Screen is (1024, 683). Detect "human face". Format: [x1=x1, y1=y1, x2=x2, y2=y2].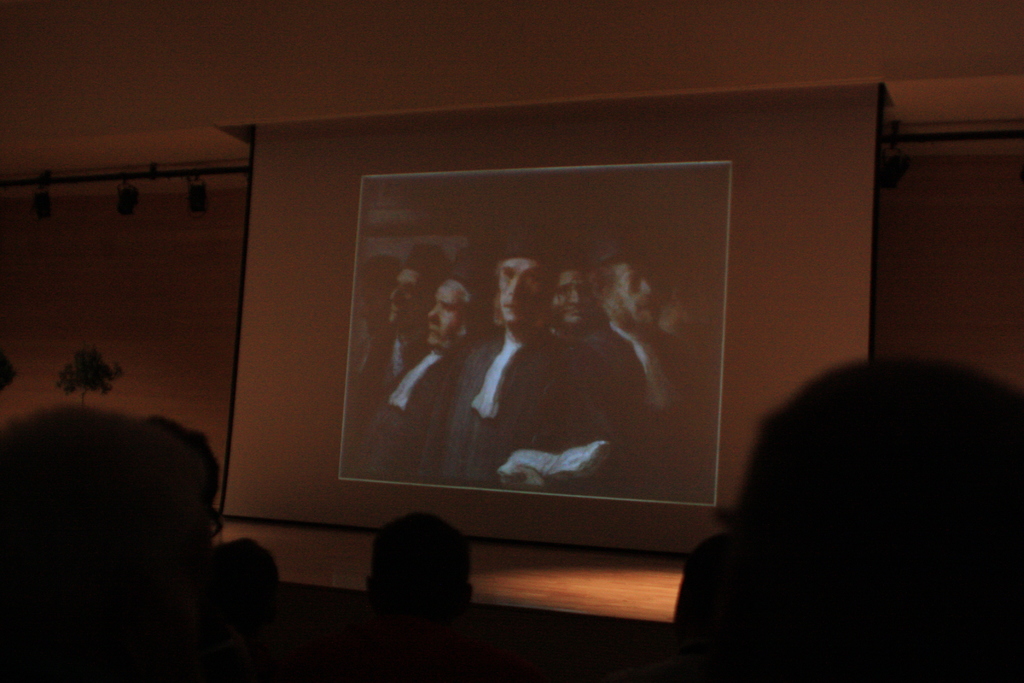
[x1=388, y1=269, x2=427, y2=320].
